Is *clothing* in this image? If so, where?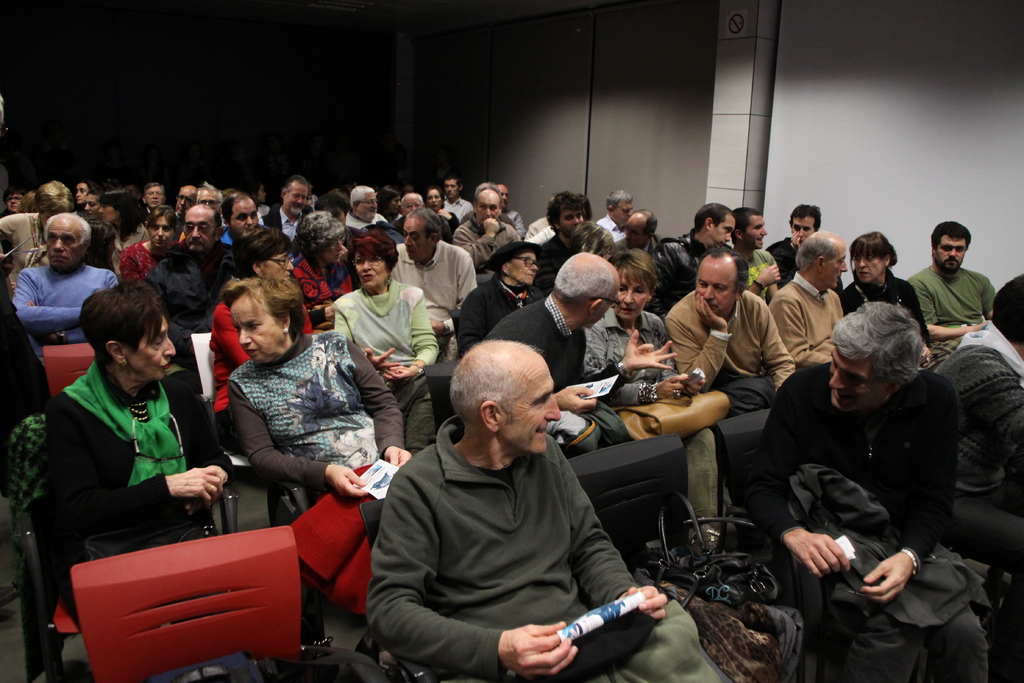
Yes, at bbox=[445, 200, 472, 229].
